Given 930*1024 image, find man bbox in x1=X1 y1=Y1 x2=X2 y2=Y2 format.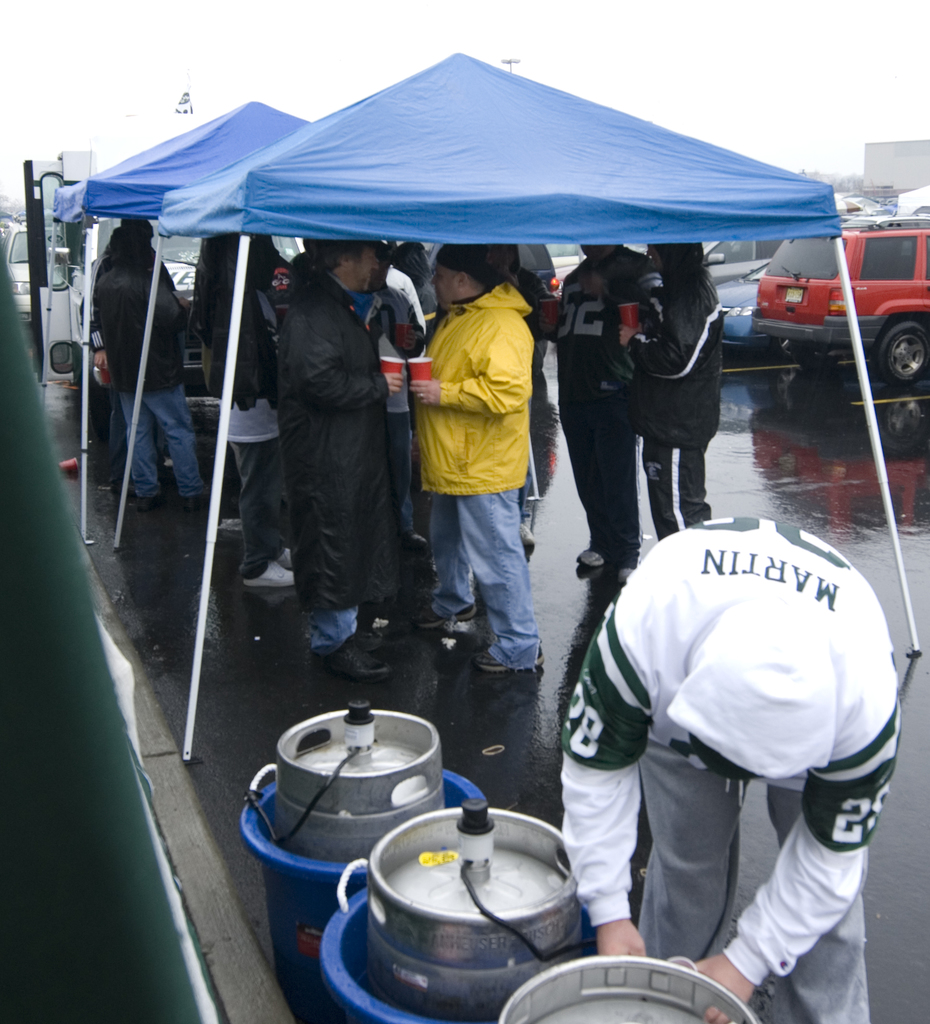
x1=84 y1=221 x2=207 y2=508.
